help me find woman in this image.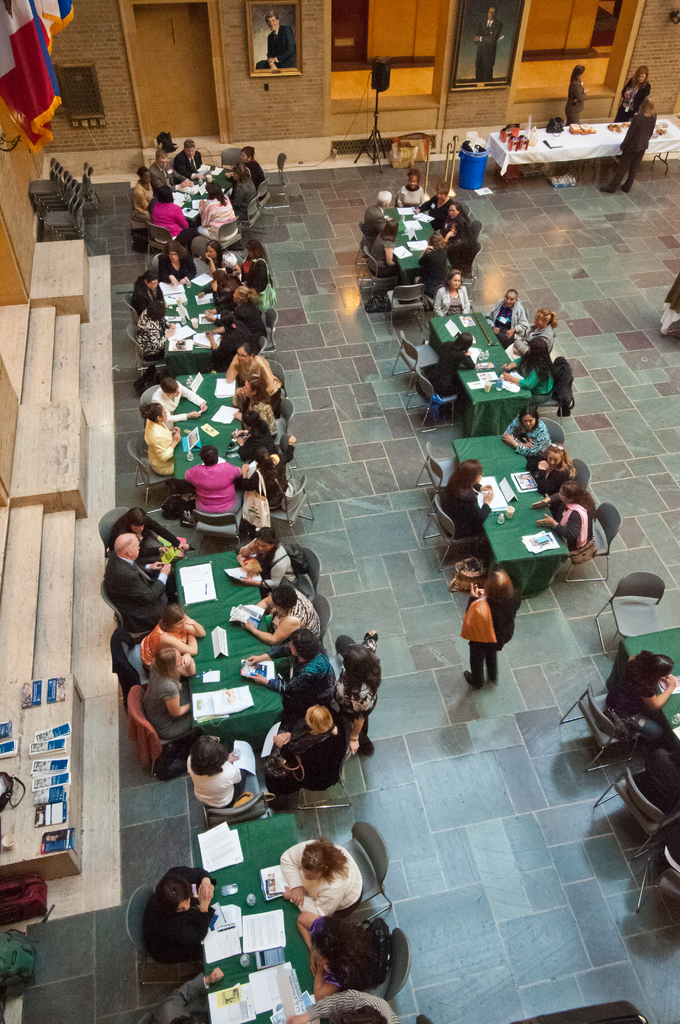
Found it: select_region(616, 63, 654, 127).
